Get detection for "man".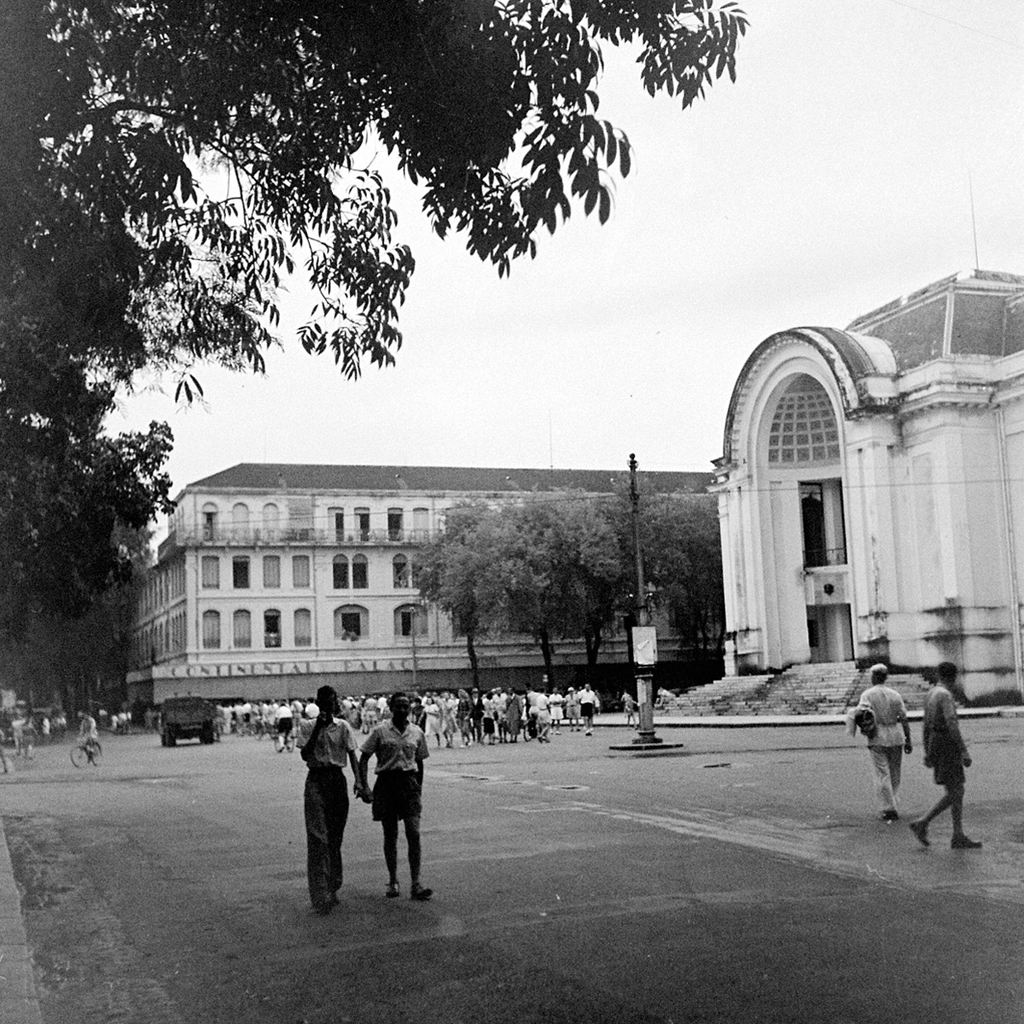
Detection: x1=79 y1=715 x2=99 y2=756.
